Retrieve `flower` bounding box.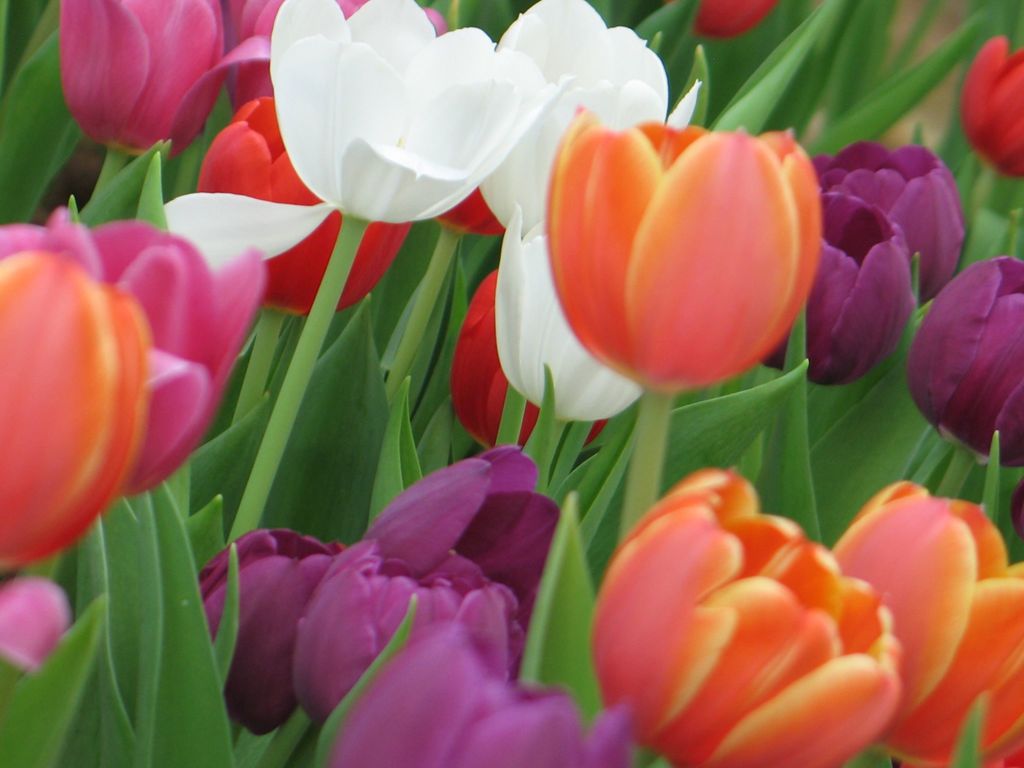
Bounding box: 758 188 920 390.
